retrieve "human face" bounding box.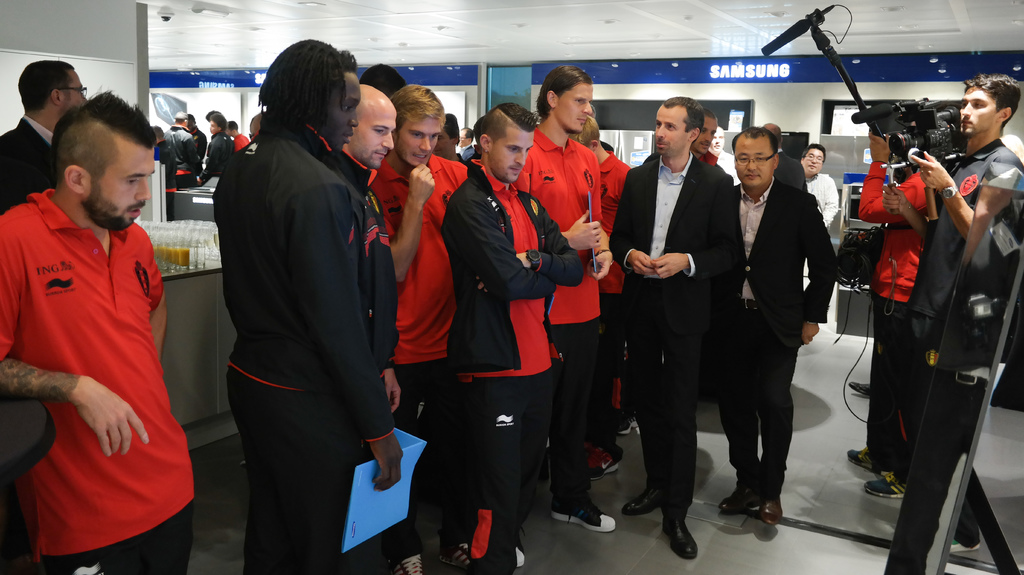
Bounding box: detection(552, 79, 595, 138).
